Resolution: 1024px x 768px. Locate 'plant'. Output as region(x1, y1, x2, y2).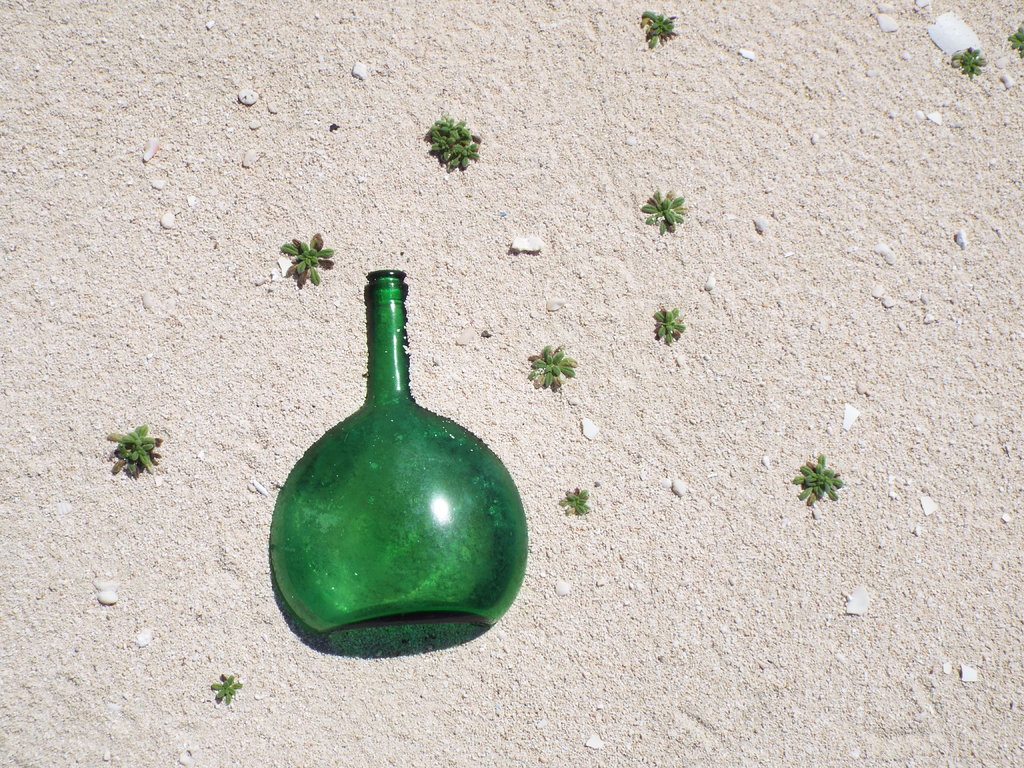
region(951, 40, 993, 77).
